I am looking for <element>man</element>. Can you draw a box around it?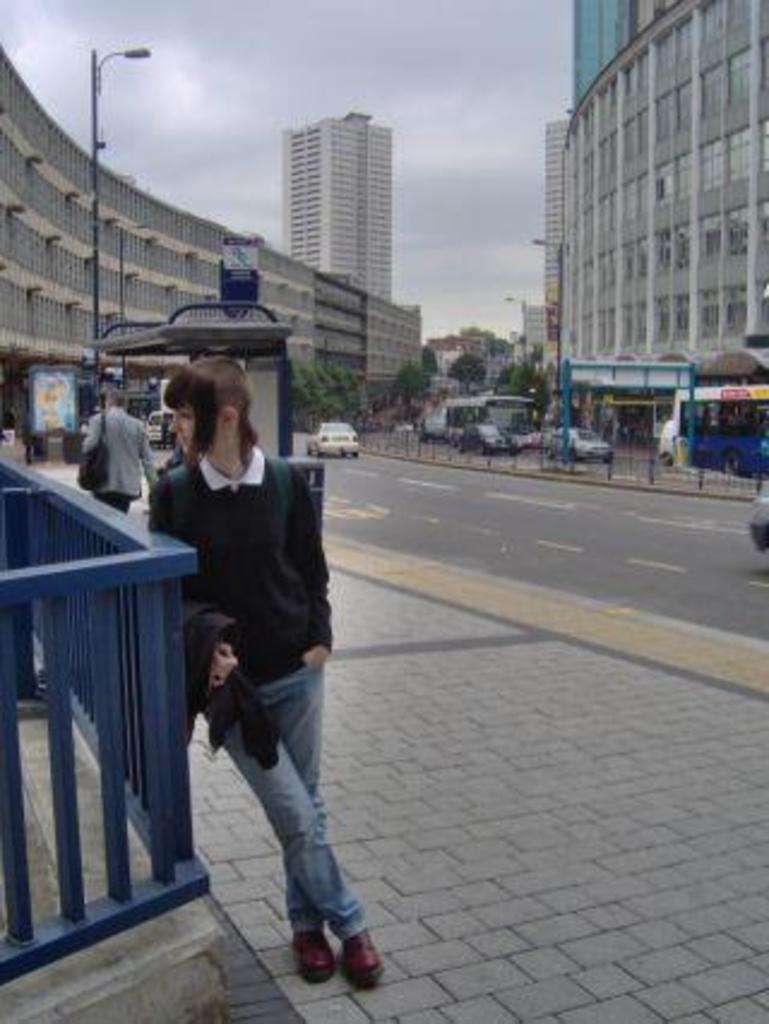
Sure, the bounding box is <box>84,392,159,512</box>.
